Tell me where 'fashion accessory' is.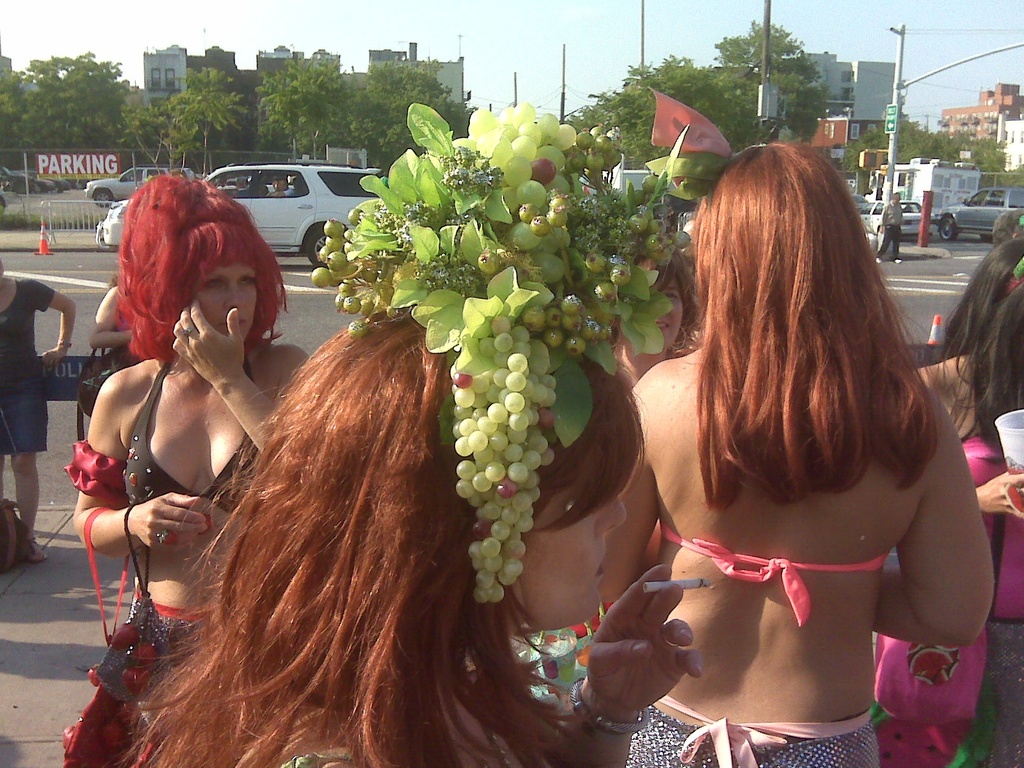
'fashion accessory' is at (left=90, top=506, right=209, bottom=707).
